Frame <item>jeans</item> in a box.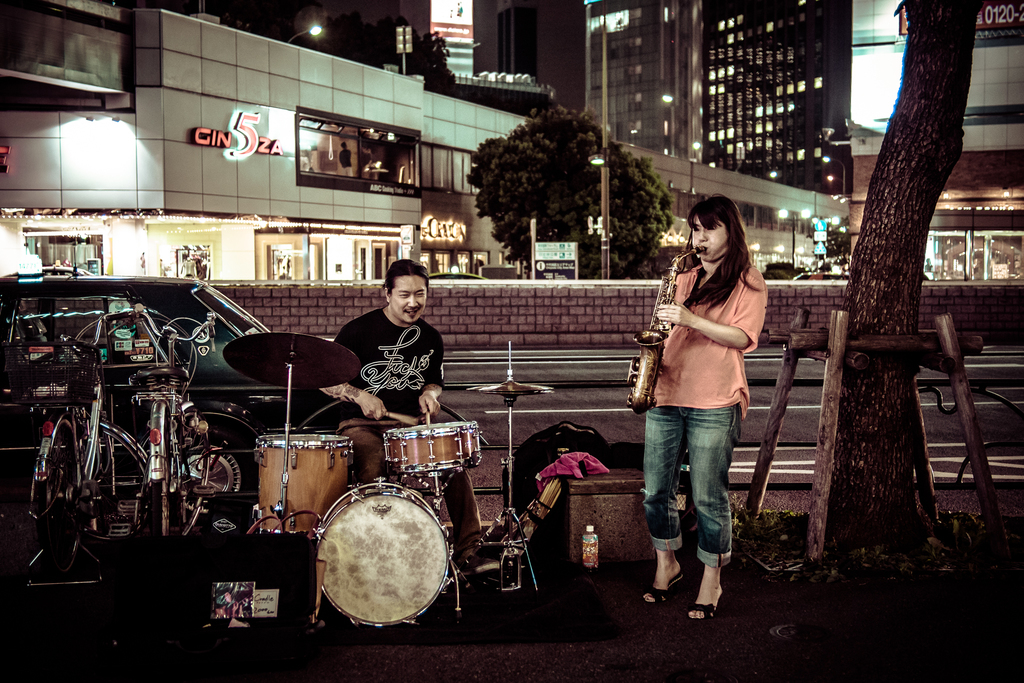
locate(650, 399, 746, 620).
